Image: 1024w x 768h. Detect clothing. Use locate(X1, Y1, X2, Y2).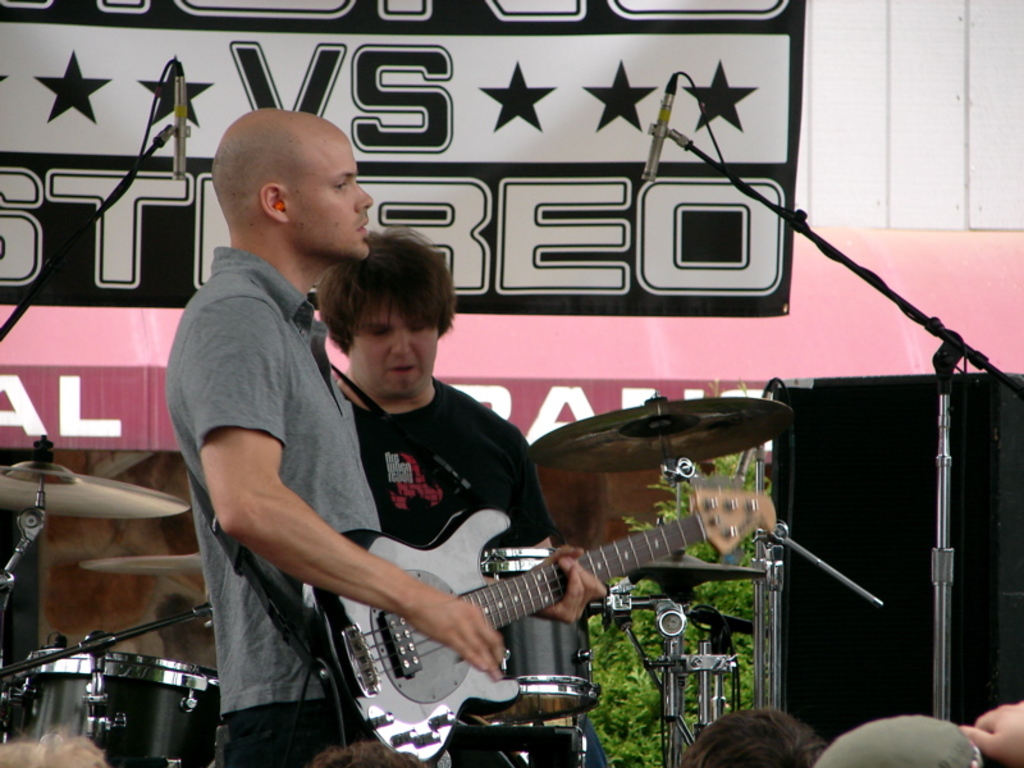
locate(334, 375, 562, 568).
